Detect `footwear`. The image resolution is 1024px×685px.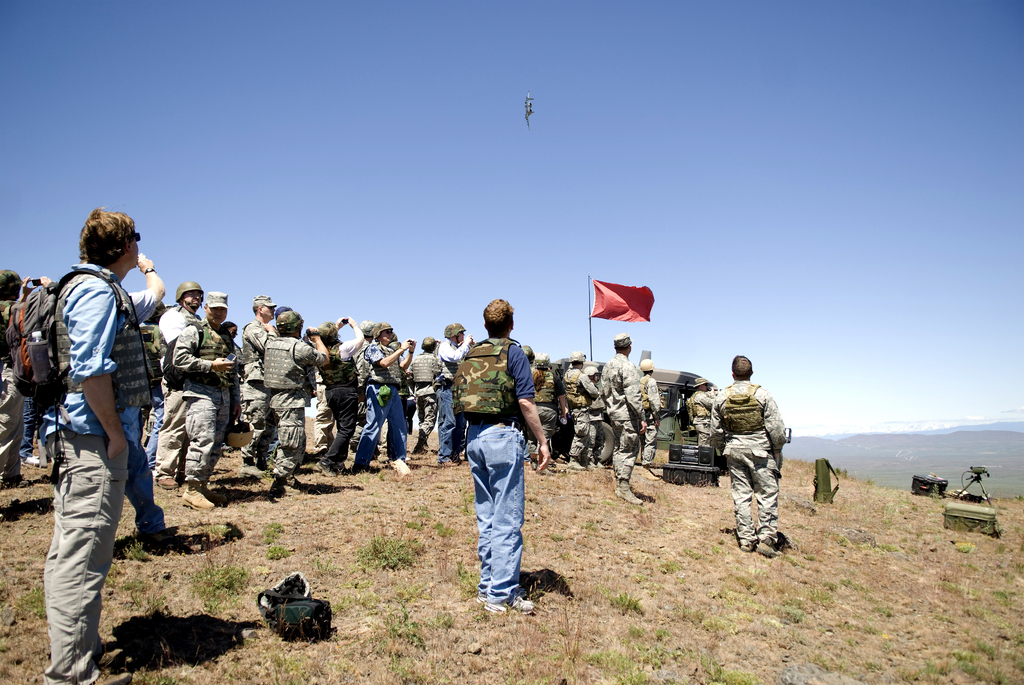
<bbox>180, 486, 217, 506</bbox>.
